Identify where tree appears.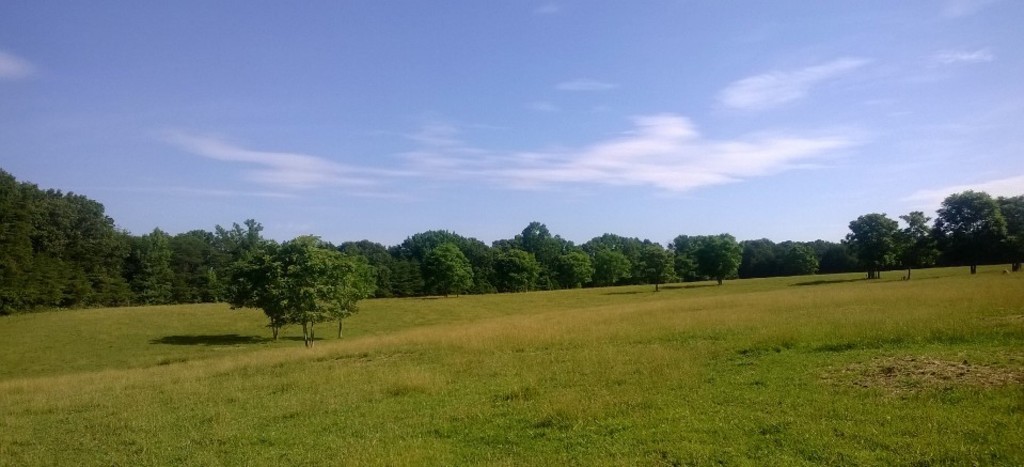
Appears at (932, 187, 1006, 276).
